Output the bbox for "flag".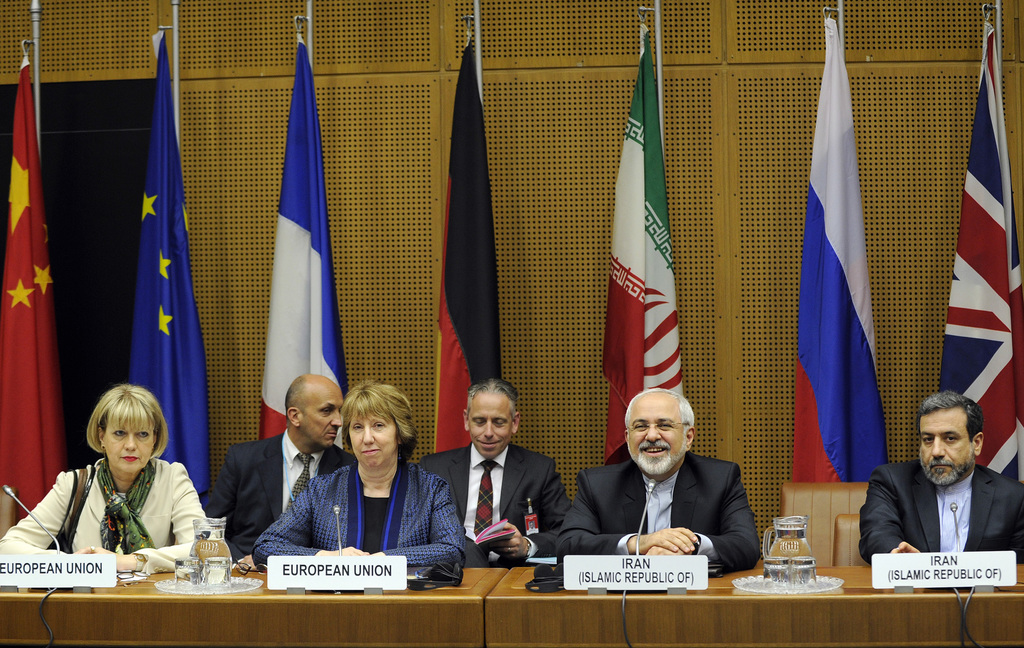
pyautogui.locateOnScreen(132, 15, 207, 498).
